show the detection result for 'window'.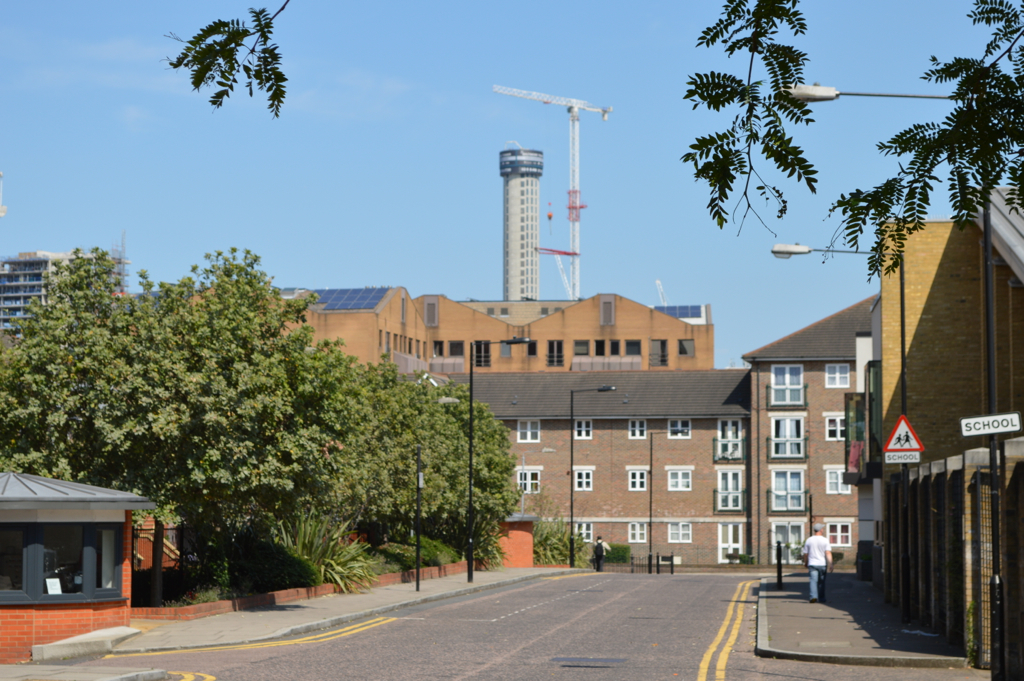
<region>668, 469, 692, 490</region>.
